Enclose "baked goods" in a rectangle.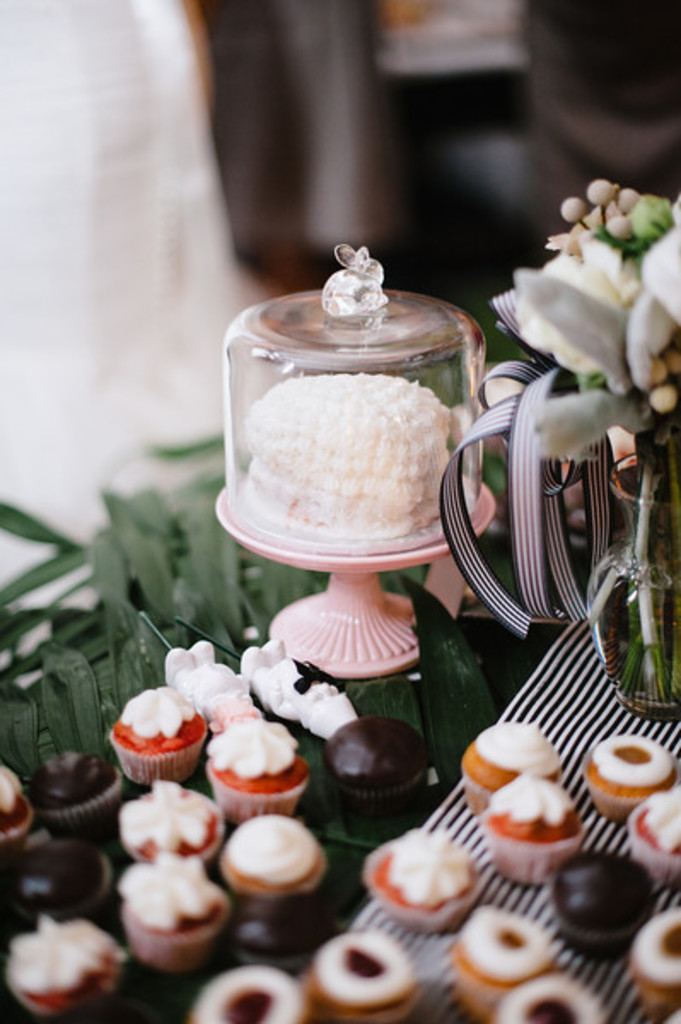
bbox=[550, 845, 659, 963].
